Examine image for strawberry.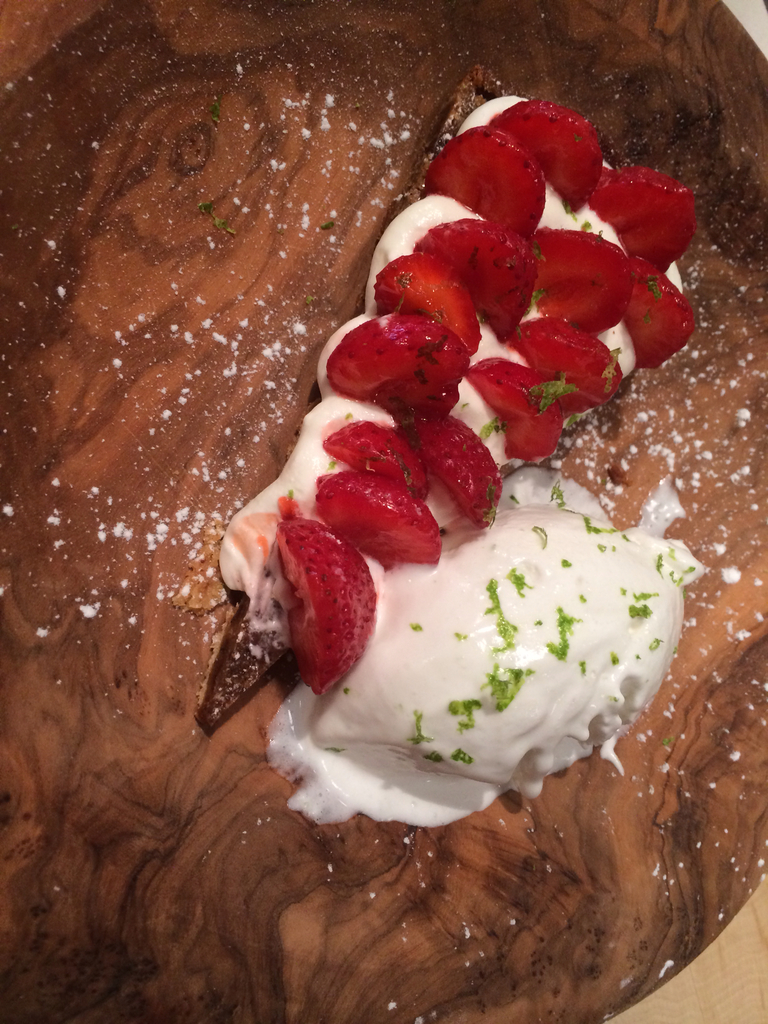
Examination result: box(409, 212, 540, 344).
